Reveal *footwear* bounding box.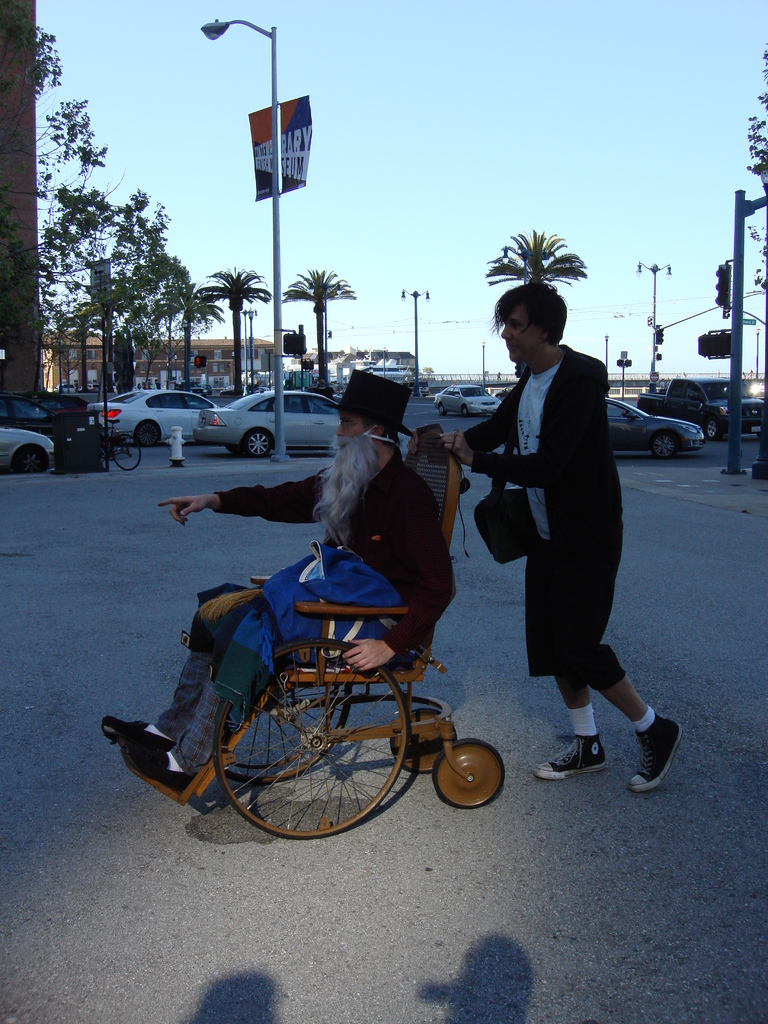
Revealed: box=[109, 712, 200, 807].
